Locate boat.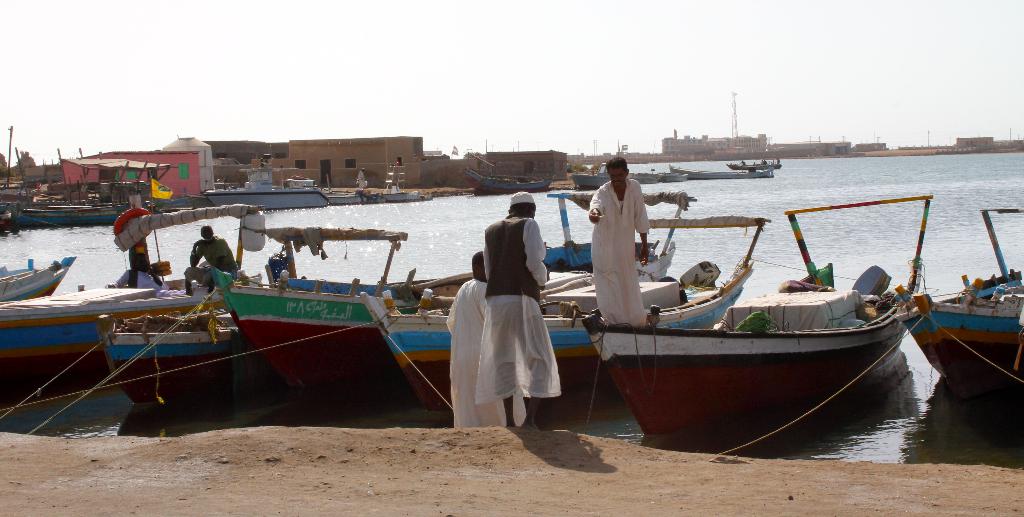
Bounding box: (895, 204, 1023, 413).
